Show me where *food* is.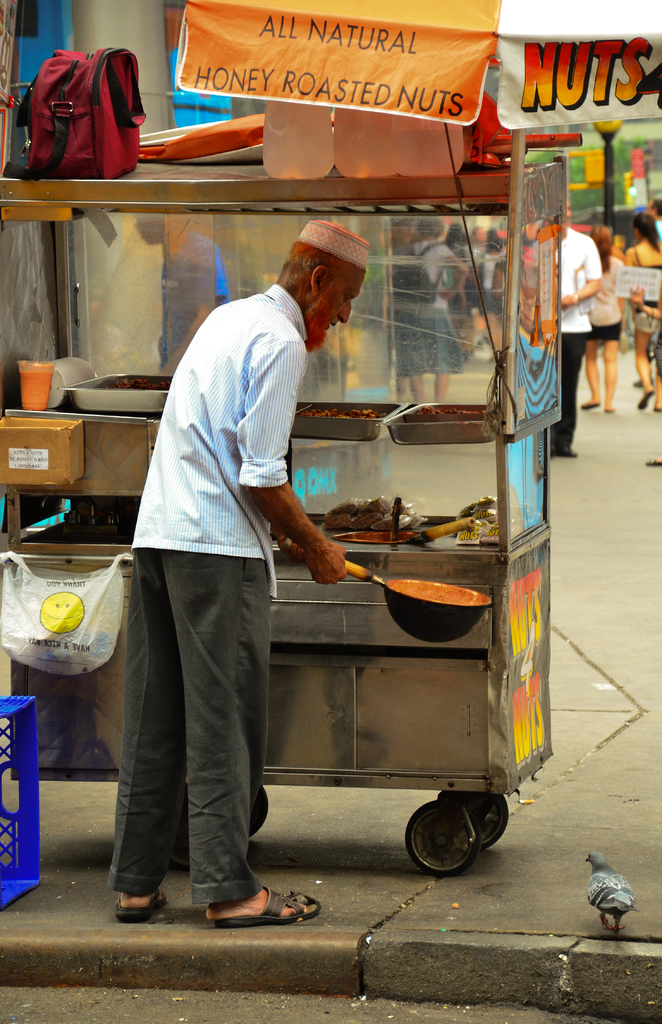
*food* is at detection(295, 406, 385, 422).
